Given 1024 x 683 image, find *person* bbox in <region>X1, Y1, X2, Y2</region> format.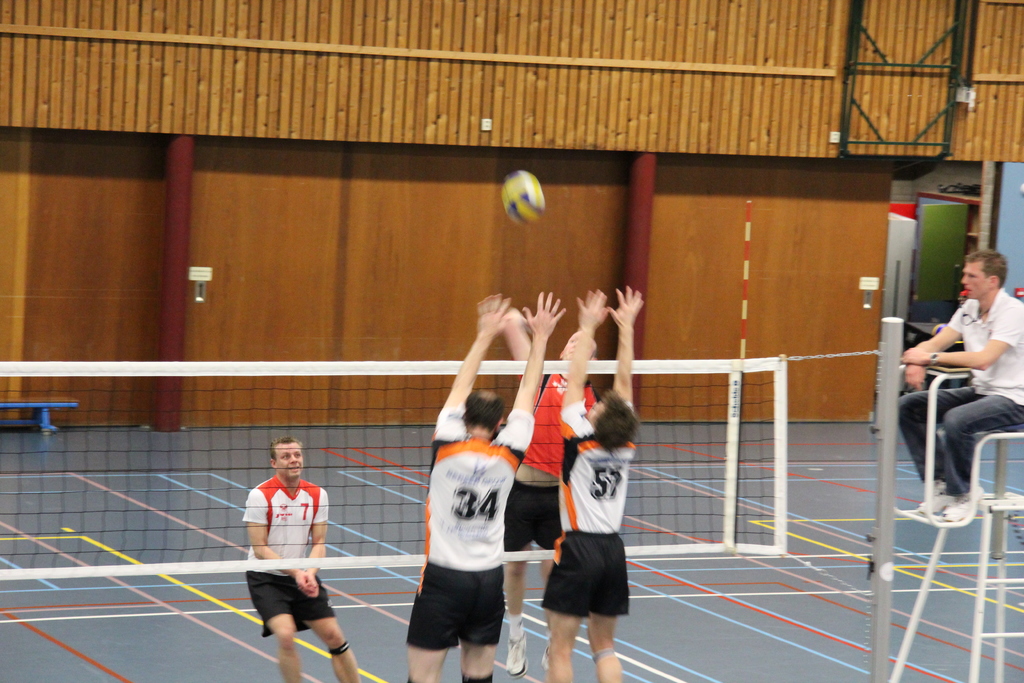
<region>503, 306, 602, 673</region>.
